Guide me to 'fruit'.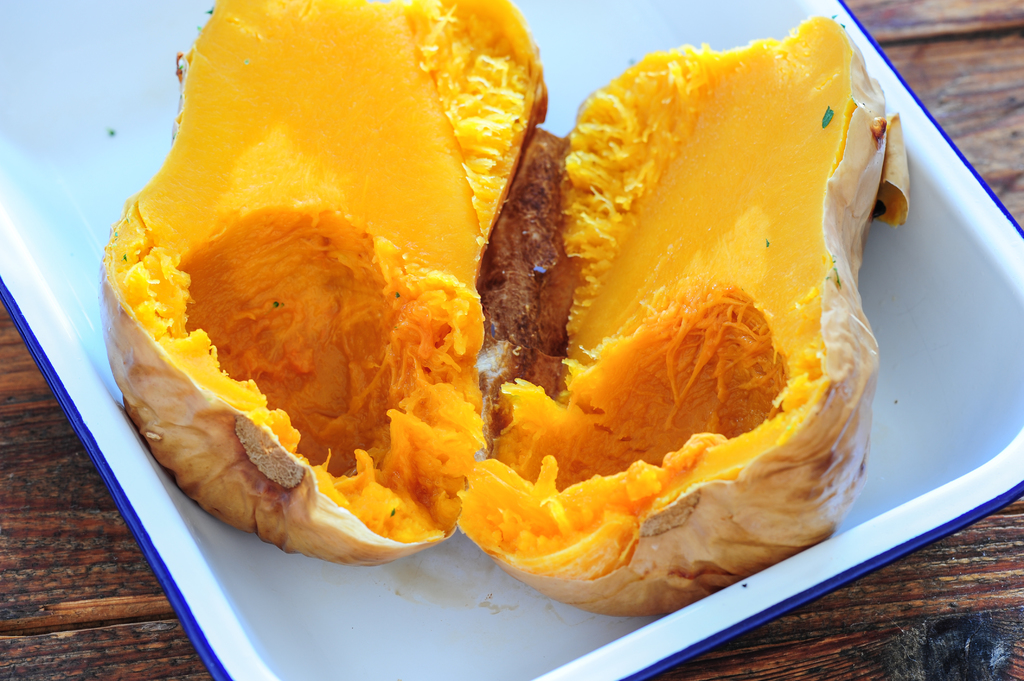
Guidance: select_region(95, 0, 886, 617).
